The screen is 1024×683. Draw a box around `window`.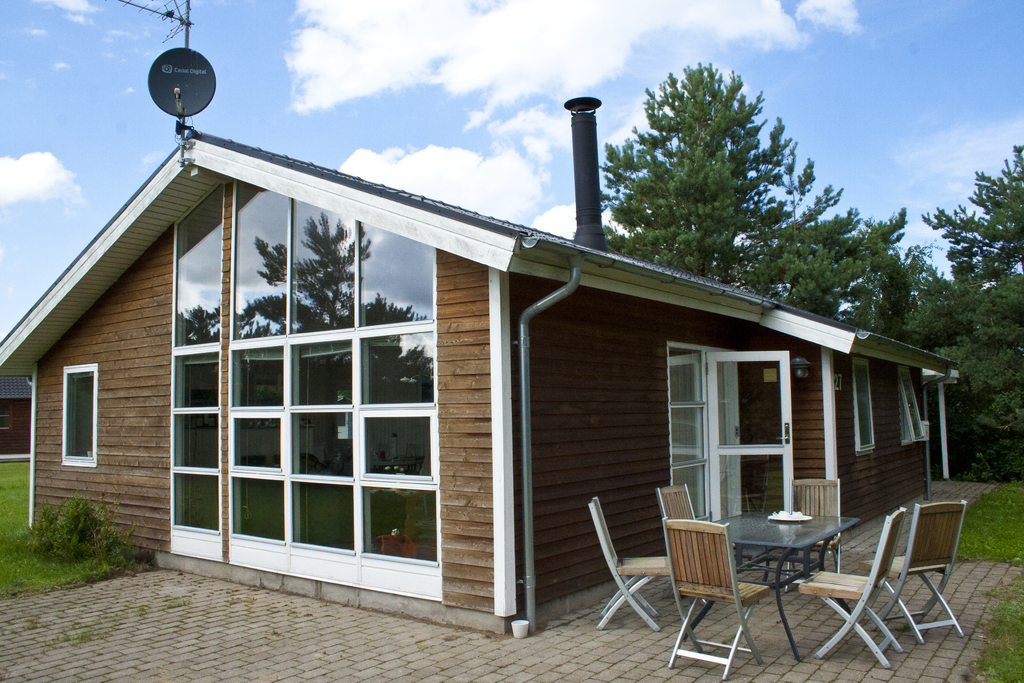
58, 358, 90, 459.
